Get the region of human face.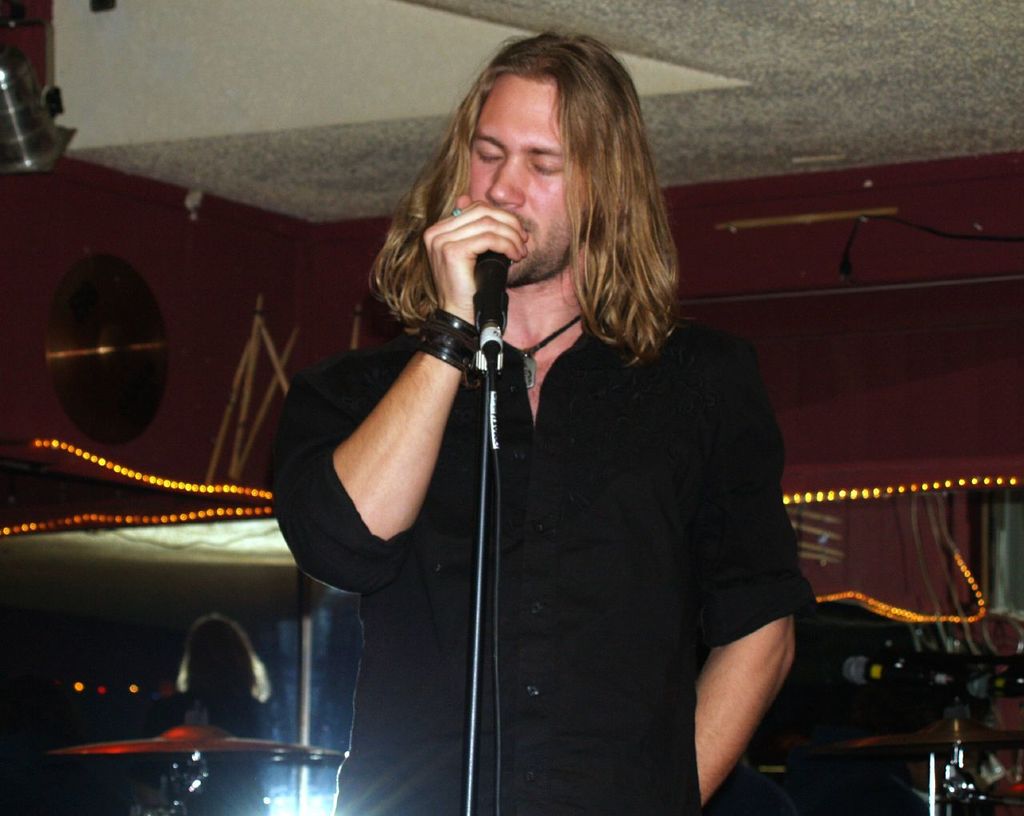
[469, 78, 587, 290].
